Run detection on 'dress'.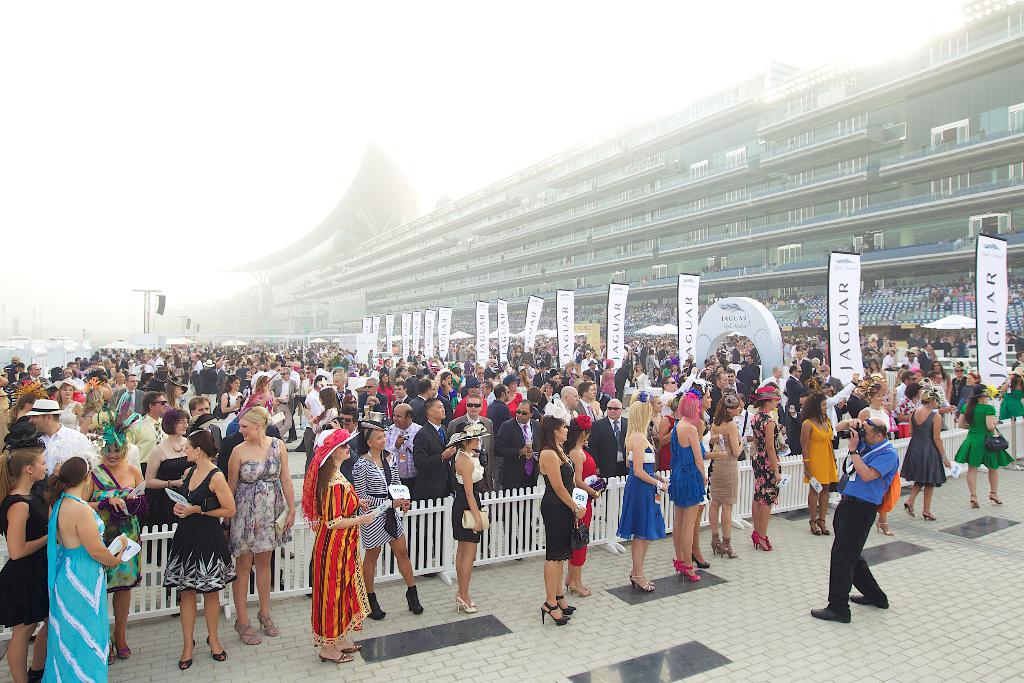
Result: locate(799, 418, 838, 493).
